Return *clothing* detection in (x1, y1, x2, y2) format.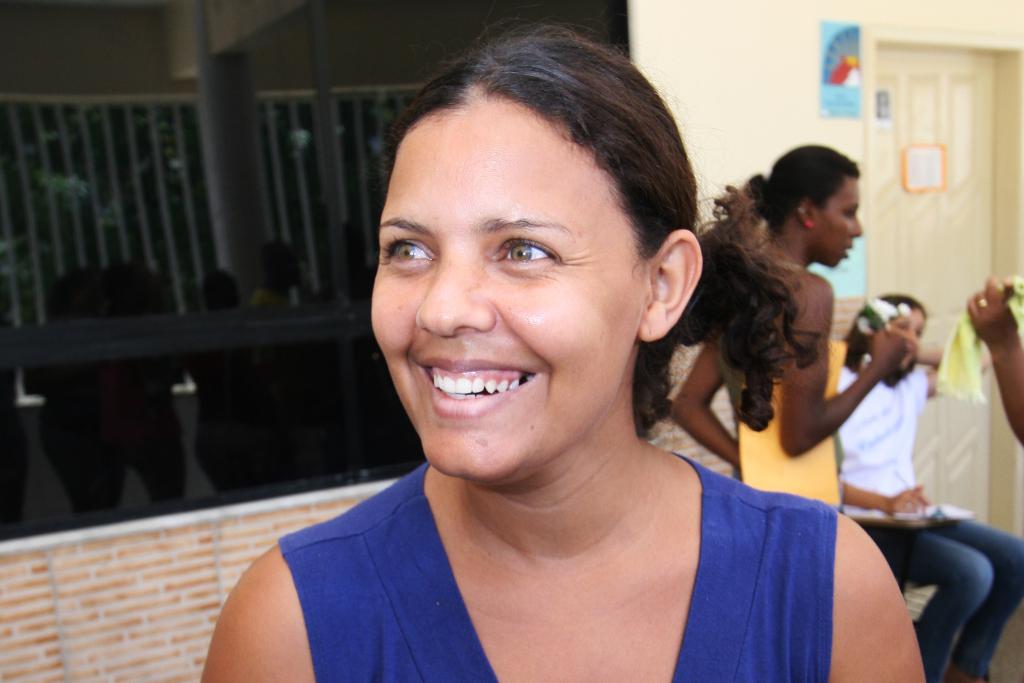
(836, 350, 1023, 682).
